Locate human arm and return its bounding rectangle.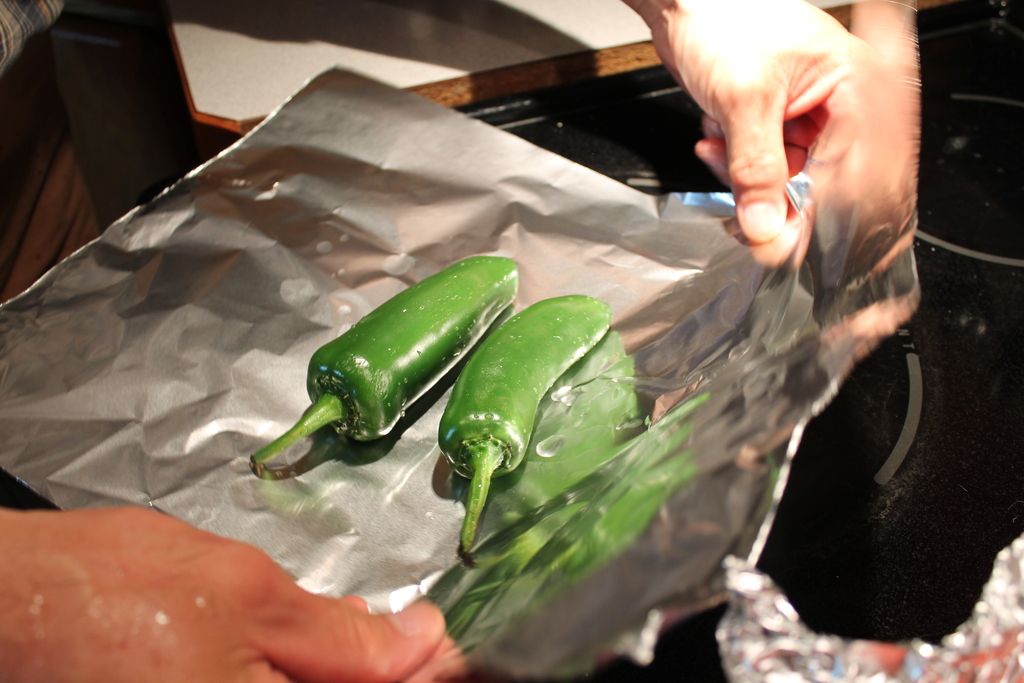
x1=0, y1=503, x2=447, y2=682.
